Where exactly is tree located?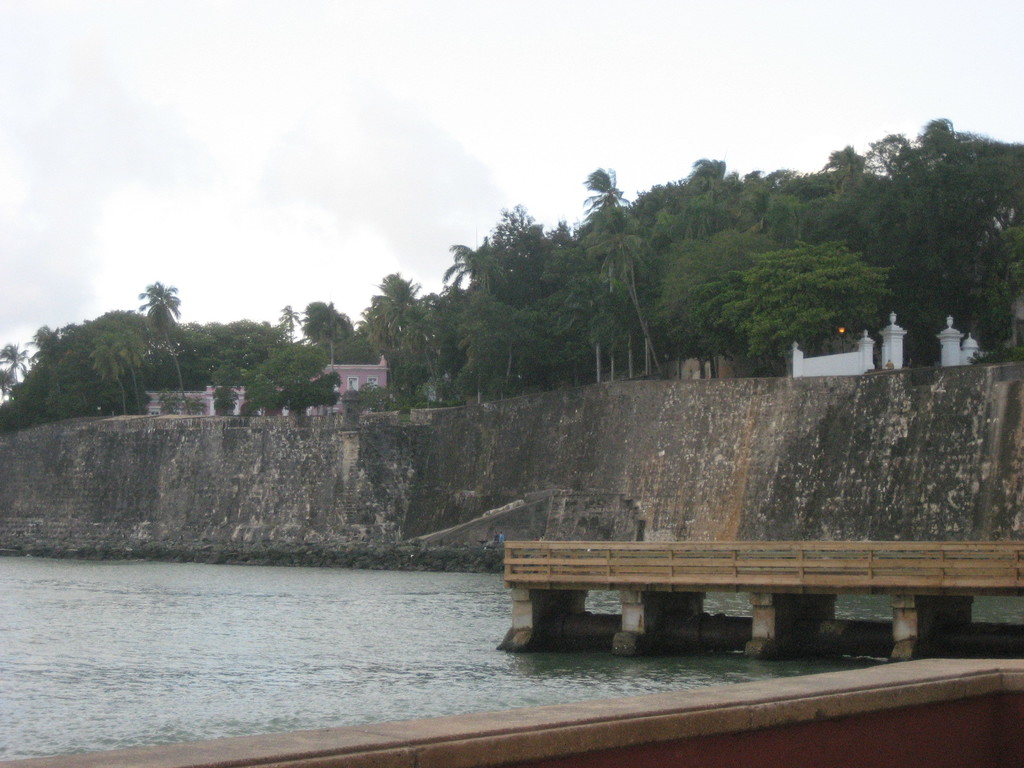
Its bounding box is (x1=89, y1=333, x2=139, y2=417).
